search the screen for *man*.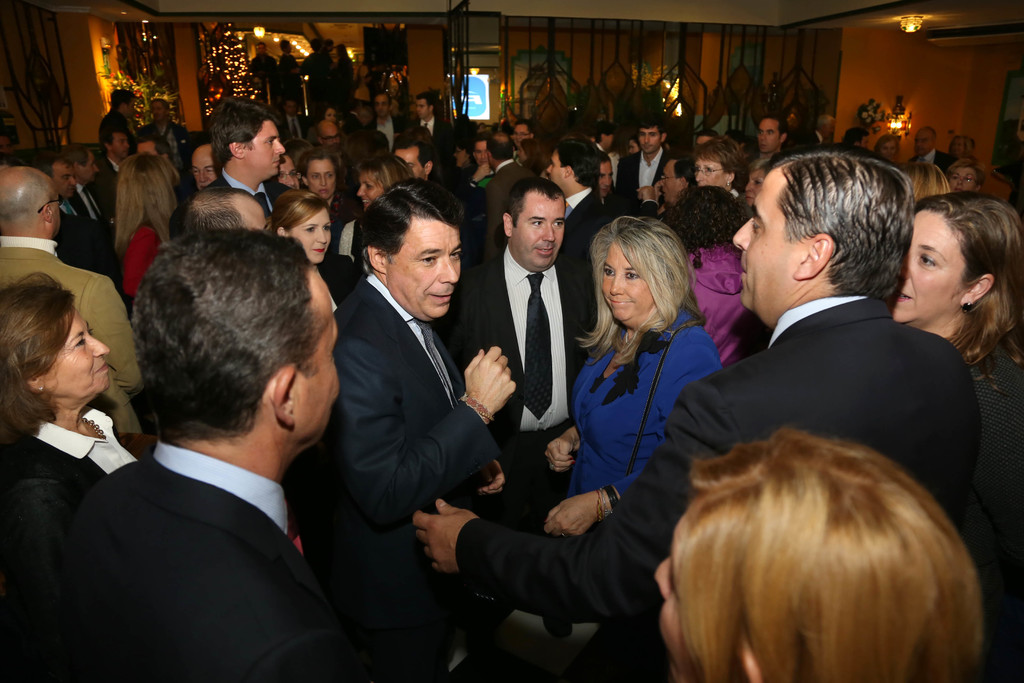
Found at region(97, 89, 134, 147).
